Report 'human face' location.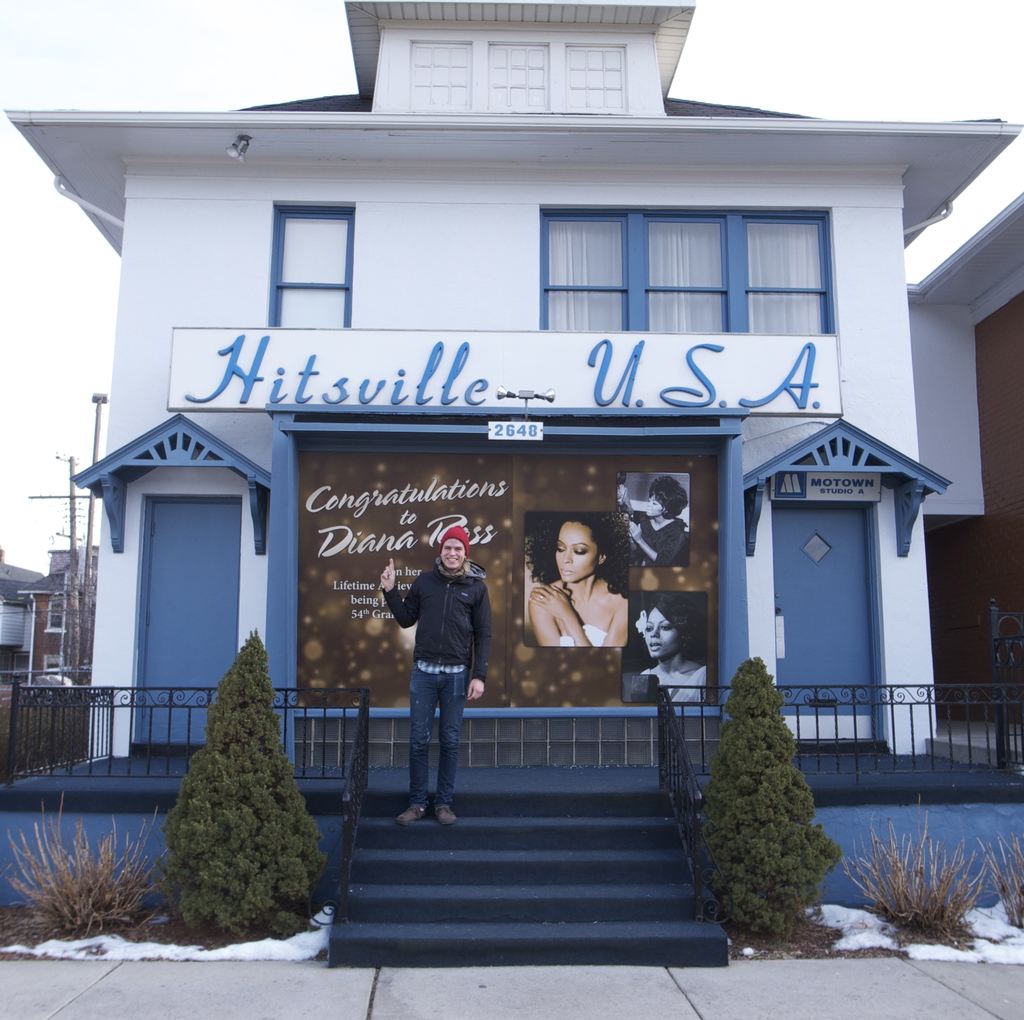
Report: (644,605,677,659).
